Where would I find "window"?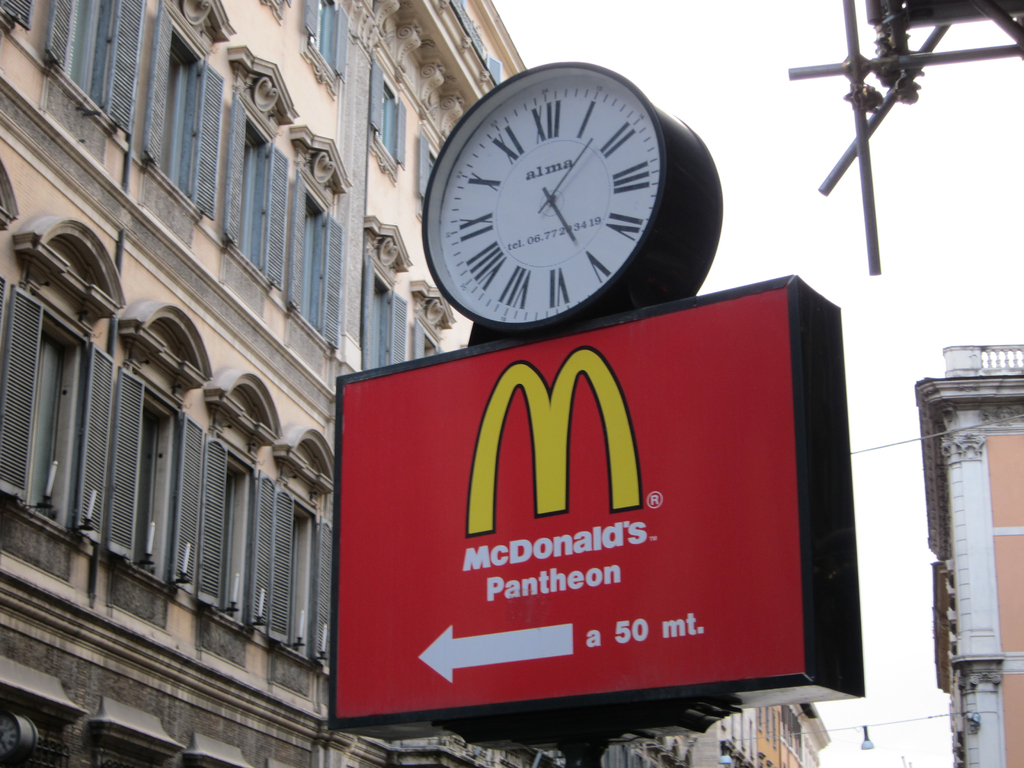
At 0:283:113:553.
